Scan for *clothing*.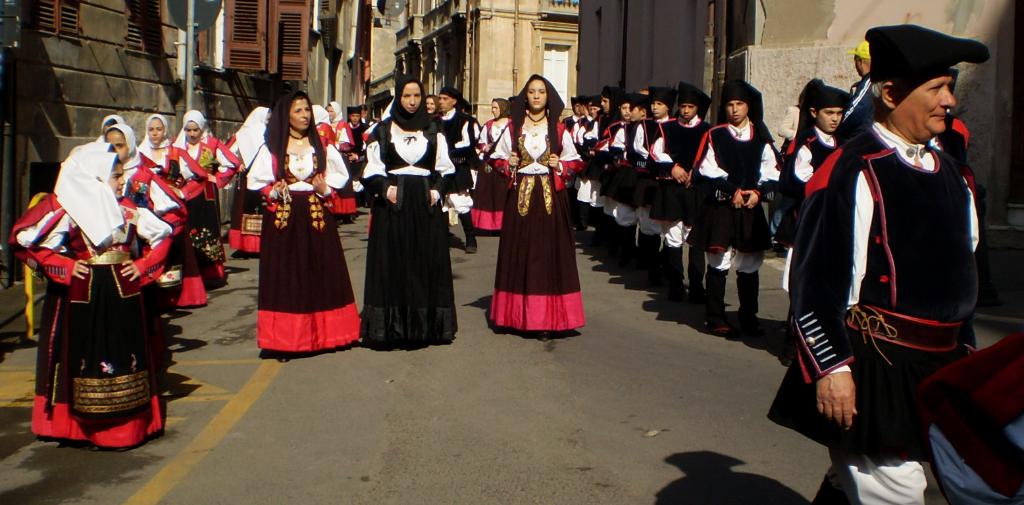
Scan result: left=23, top=155, right=158, bottom=437.
